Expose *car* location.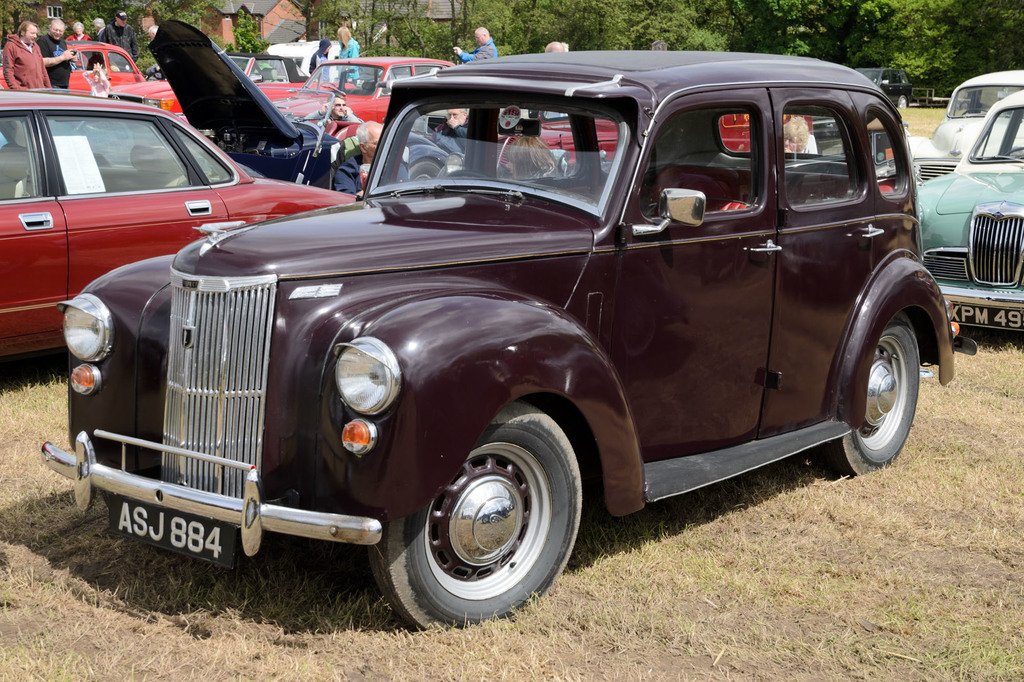
Exposed at 904 67 1023 188.
